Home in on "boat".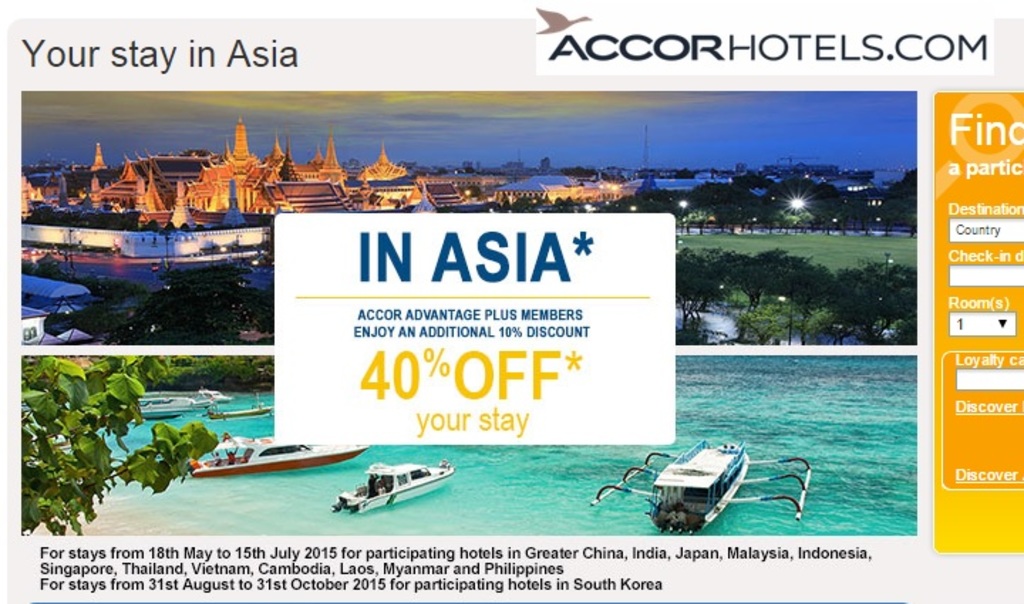
Homed in at (left=324, top=459, right=461, bottom=516).
